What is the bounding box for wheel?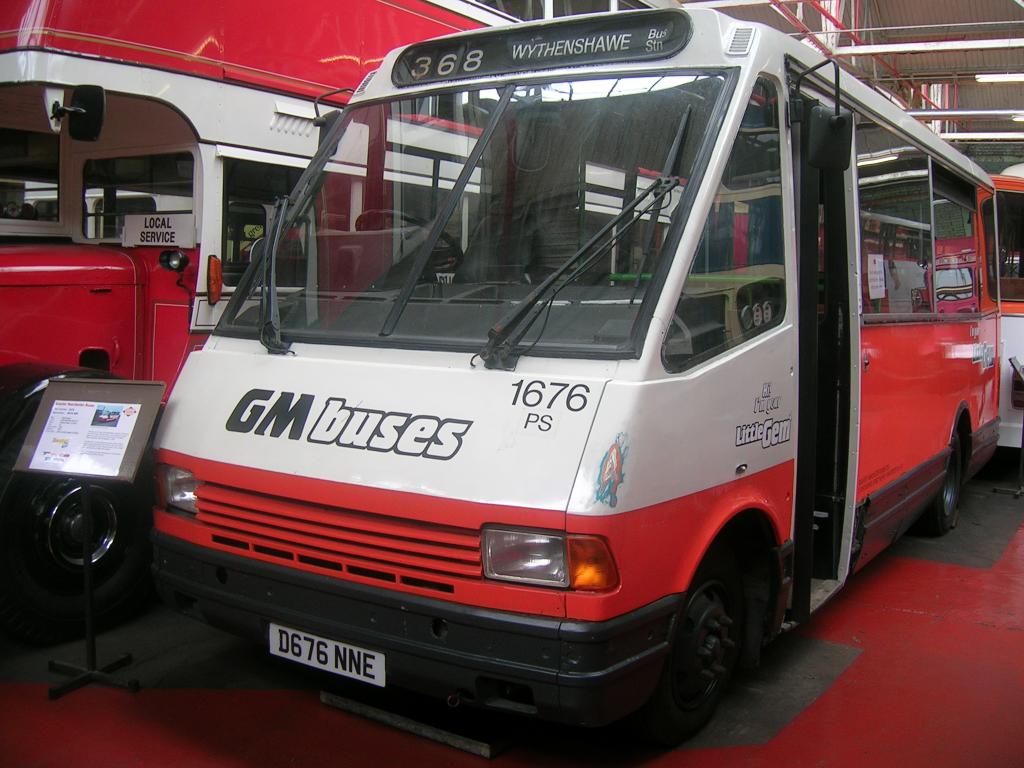
(left=6, top=464, right=157, bottom=610).
